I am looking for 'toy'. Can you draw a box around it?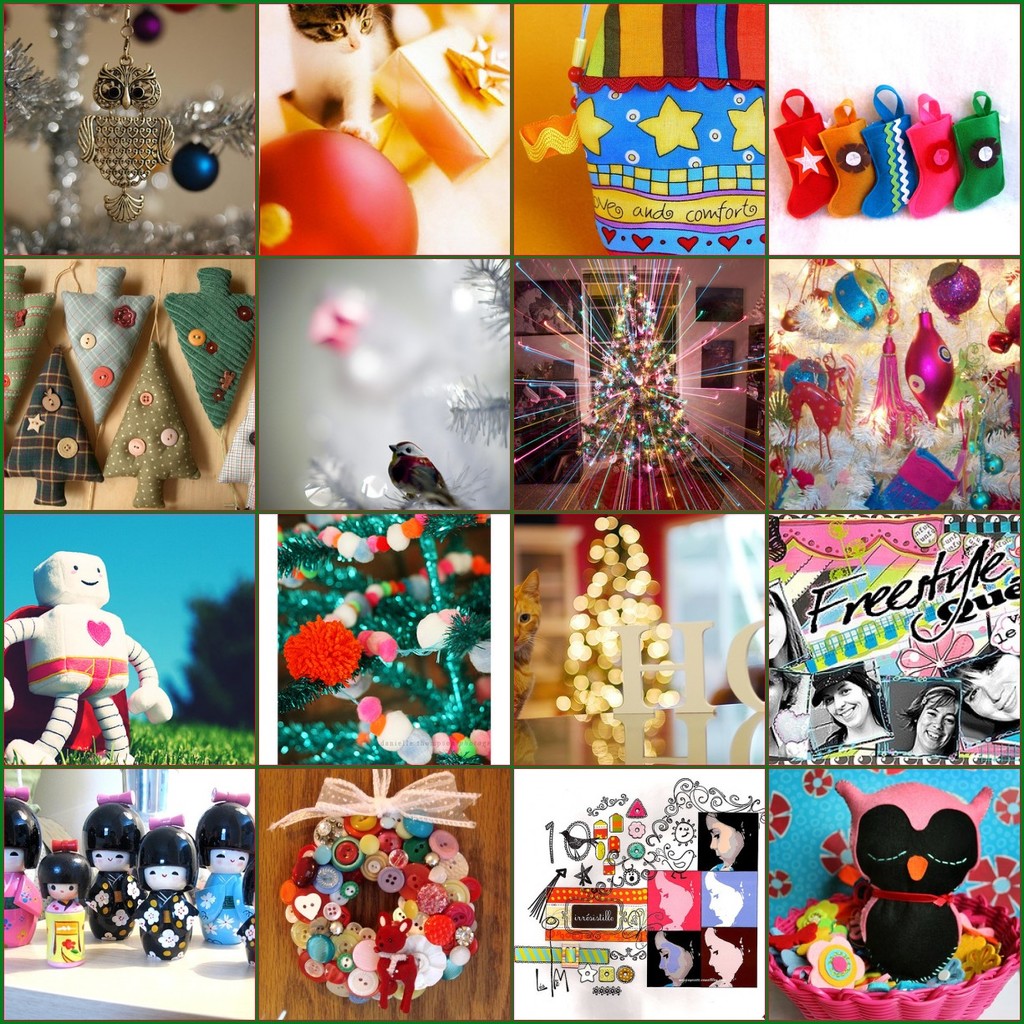
Sure, the bounding box is BBox(37, 838, 93, 971).
